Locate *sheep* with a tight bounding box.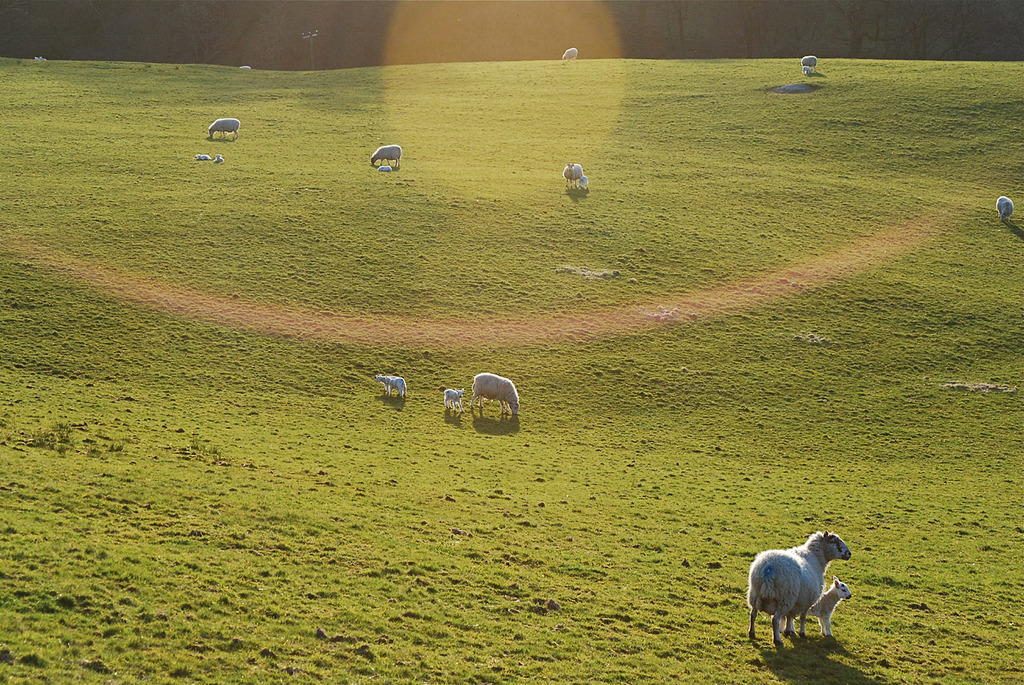
l=804, t=580, r=850, b=640.
